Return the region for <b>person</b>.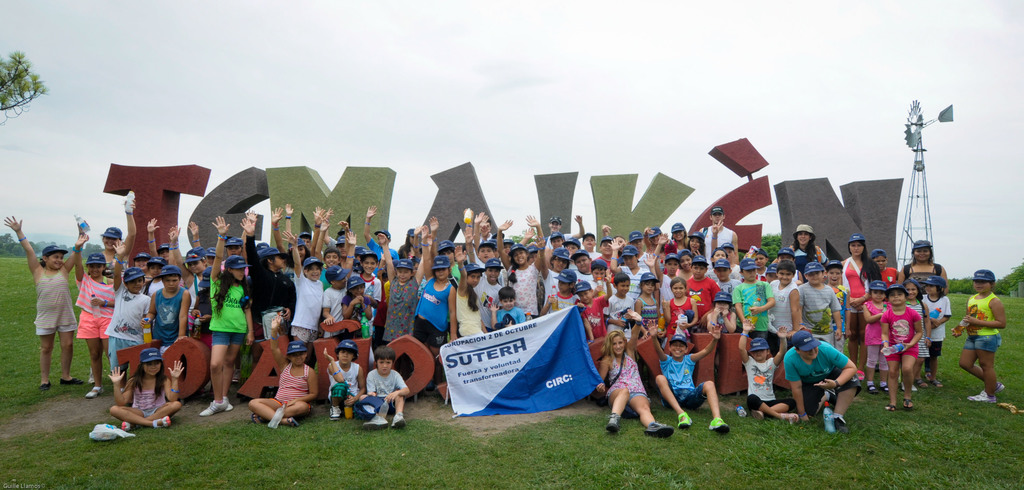
bbox=[958, 265, 1012, 399].
